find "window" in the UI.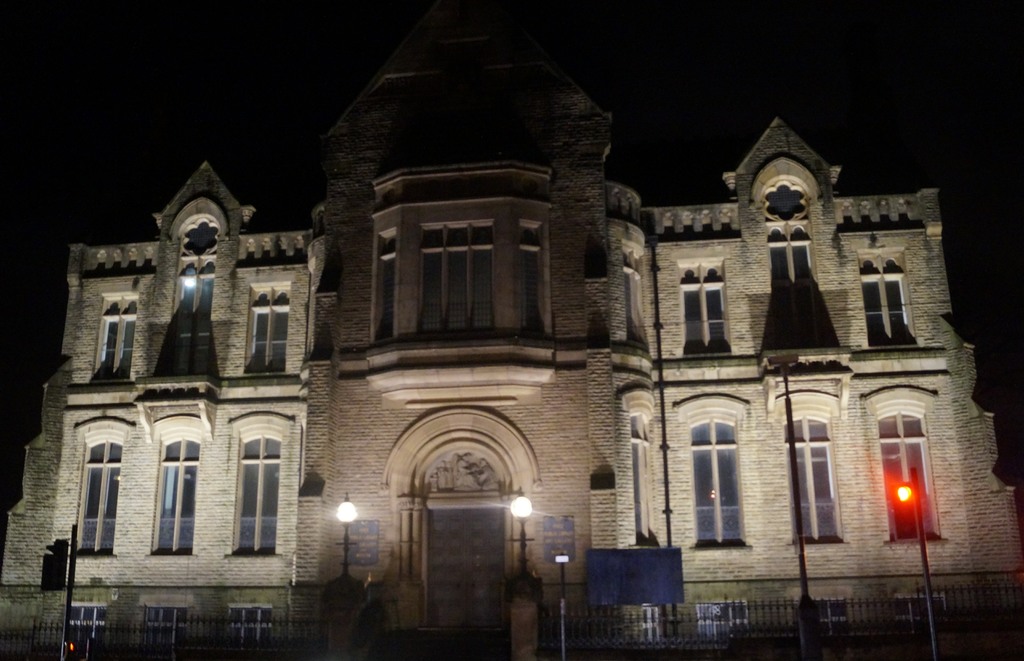
UI element at <region>630, 608, 659, 637</region>.
